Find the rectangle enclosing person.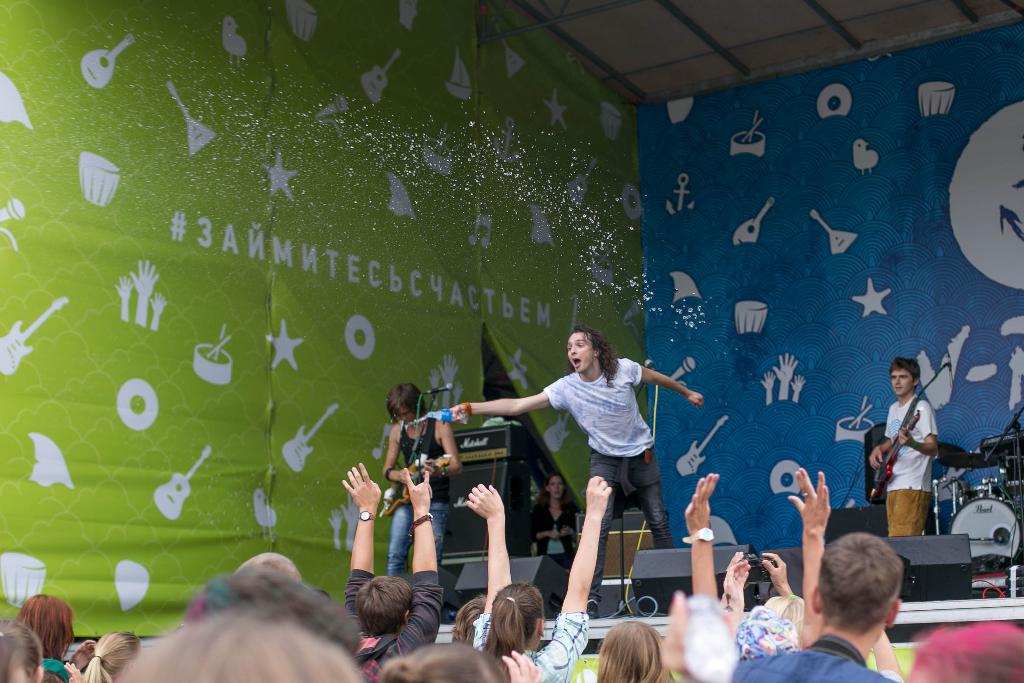
<box>184,573,362,649</box>.
